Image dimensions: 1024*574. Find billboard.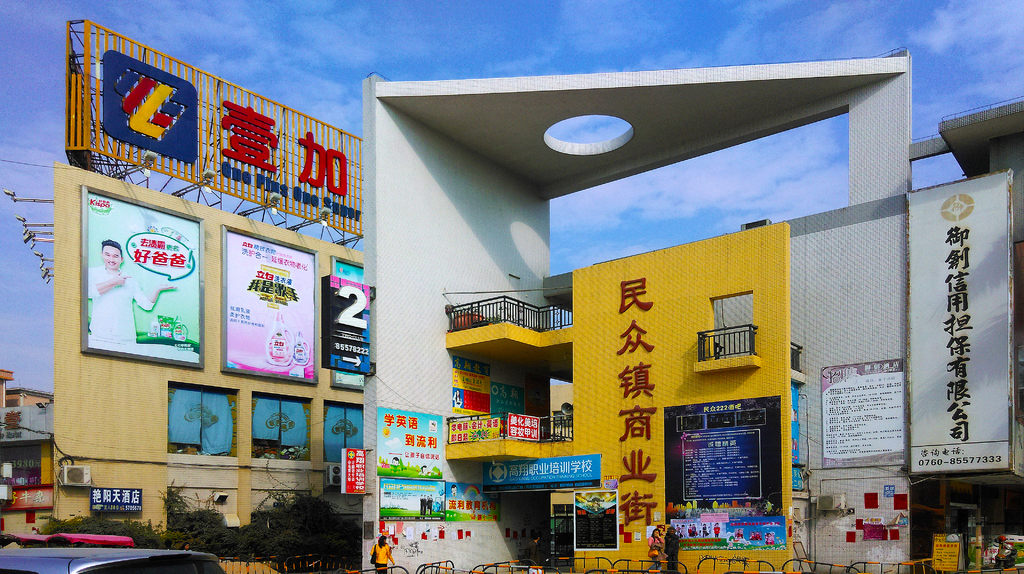
{"left": 484, "top": 455, "right": 600, "bottom": 489}.
